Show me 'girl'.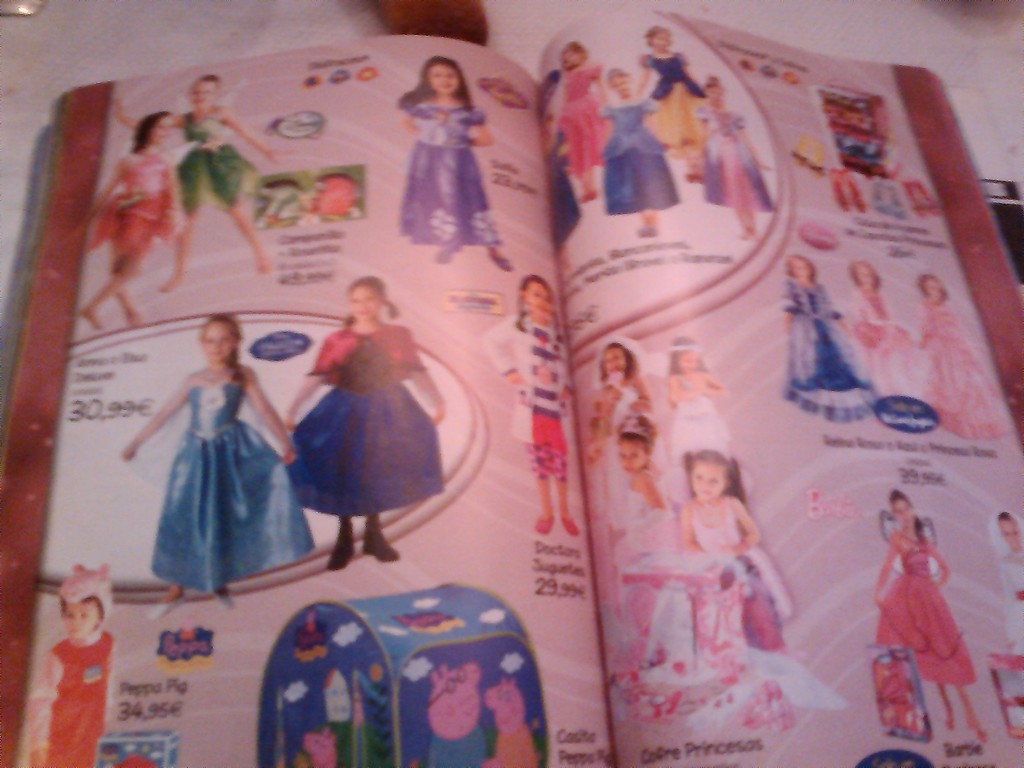
'girl' is here: 995,500,1023,725.
